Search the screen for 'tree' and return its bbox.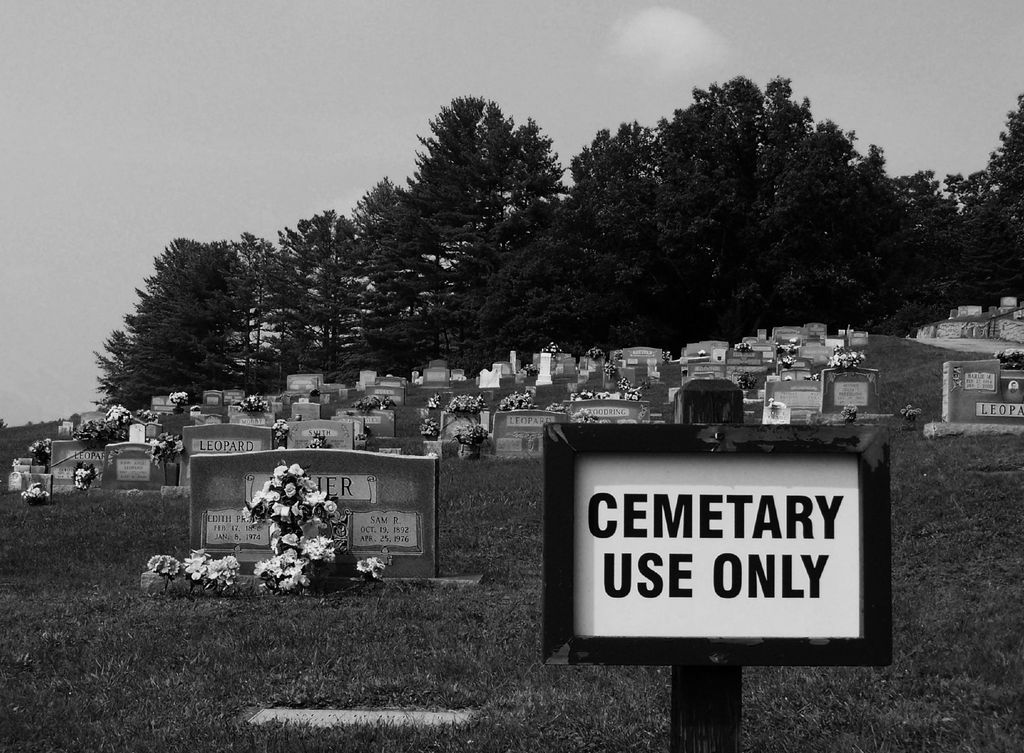
Found: (left=942, top=95, right=1023, bottom=313).
